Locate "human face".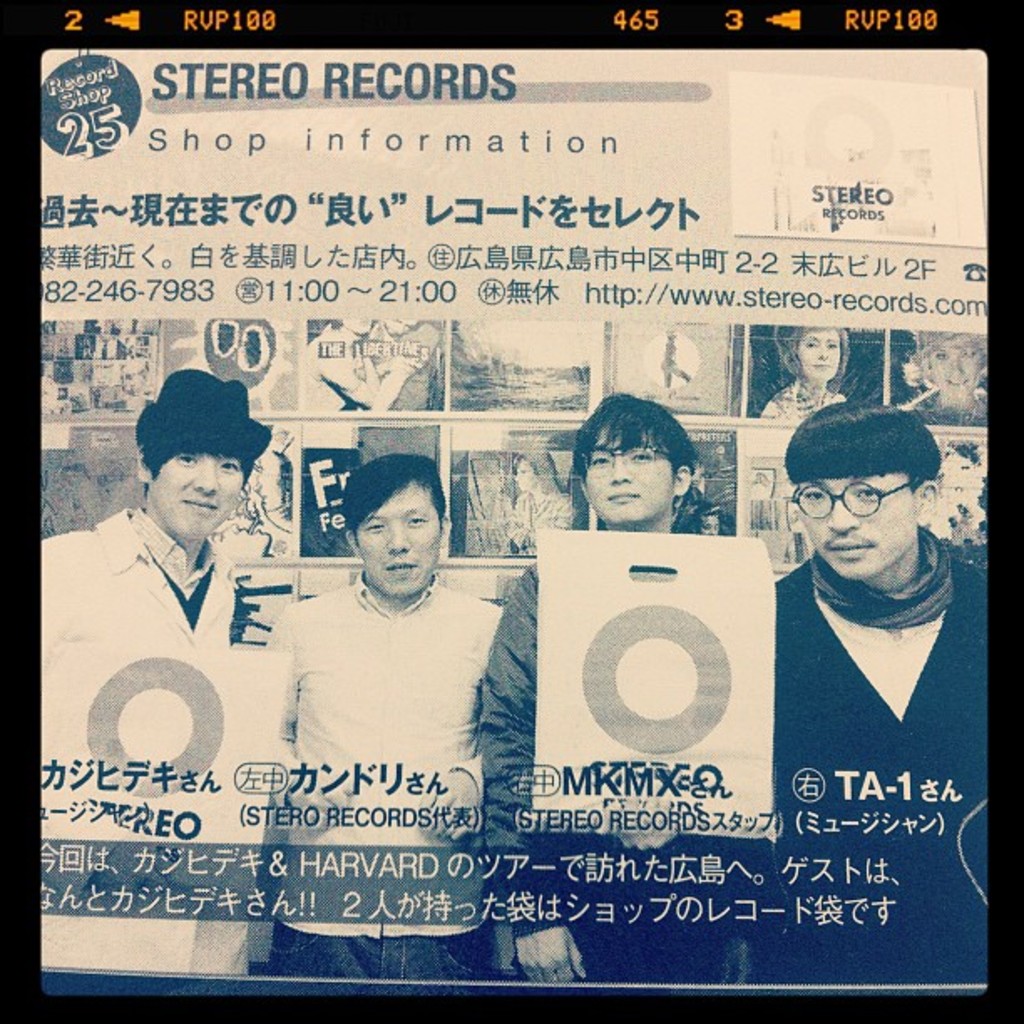
Bounding box: rect(350, 477, 433, 611).
